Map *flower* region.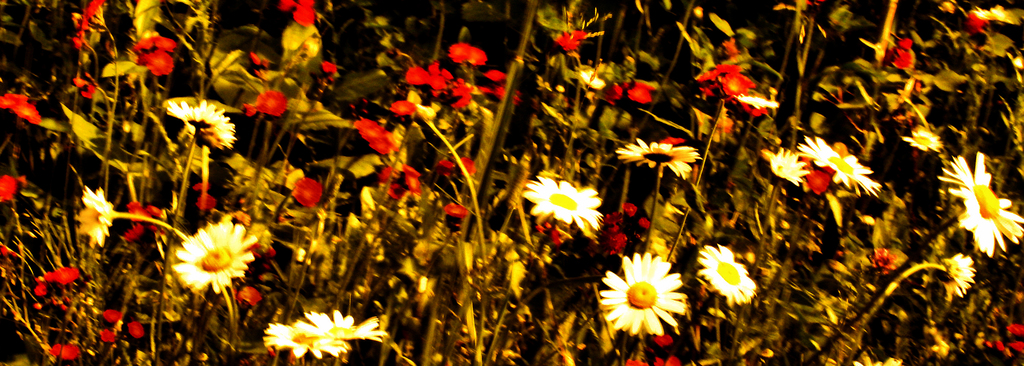
Mapped to <box>945,251,978,304</box>.
